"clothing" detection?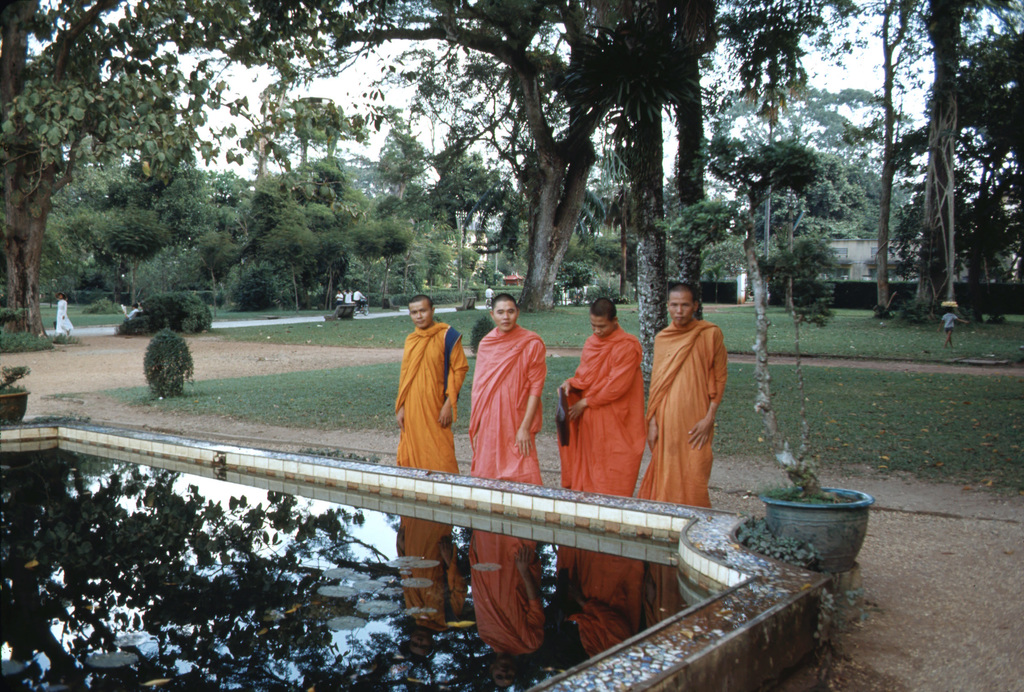
395:305:461:483
